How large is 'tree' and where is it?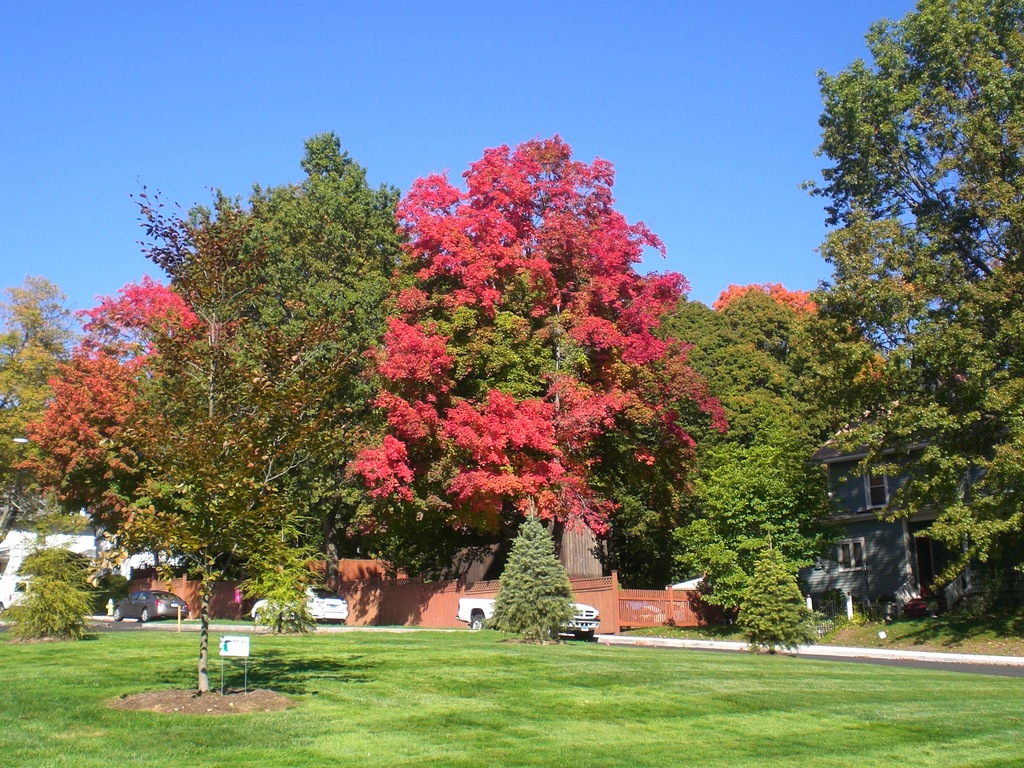
Bounding box: [left=731, top=537, right=820, bottom=660].
